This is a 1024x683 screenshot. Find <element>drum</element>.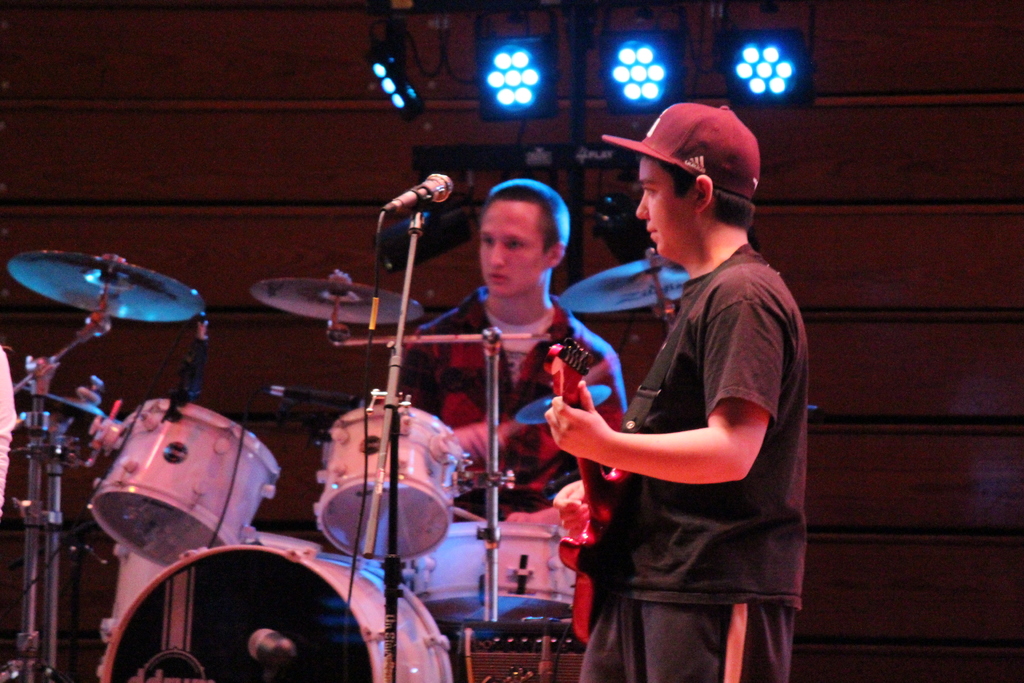
Bounding box: select_region(105, 528, 319, 646).
